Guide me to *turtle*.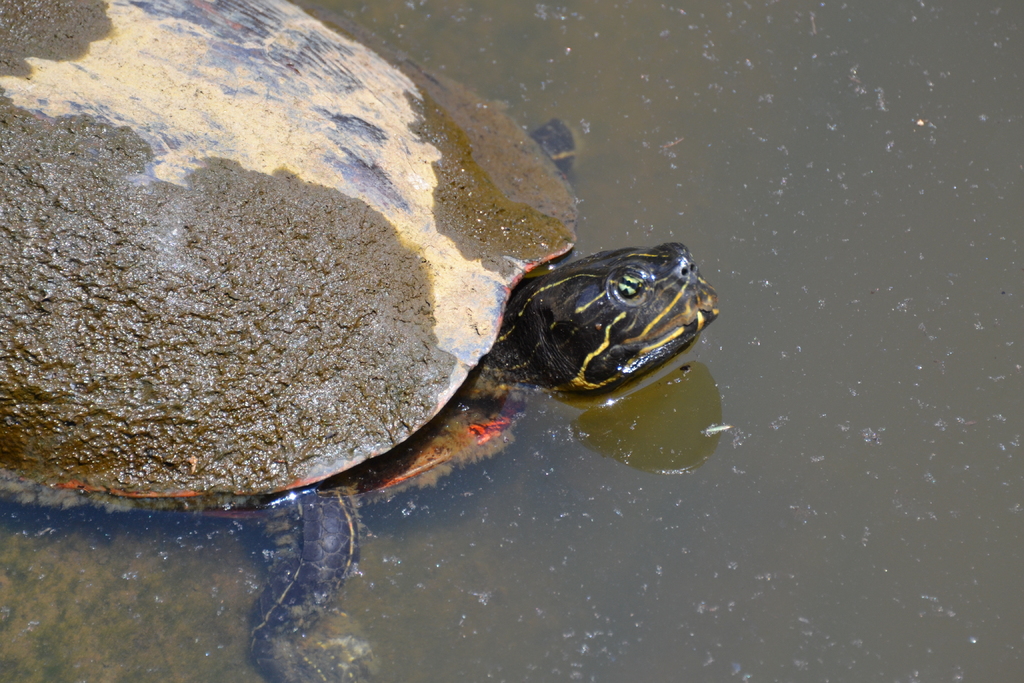
Guidance: 0:0:717:682.
